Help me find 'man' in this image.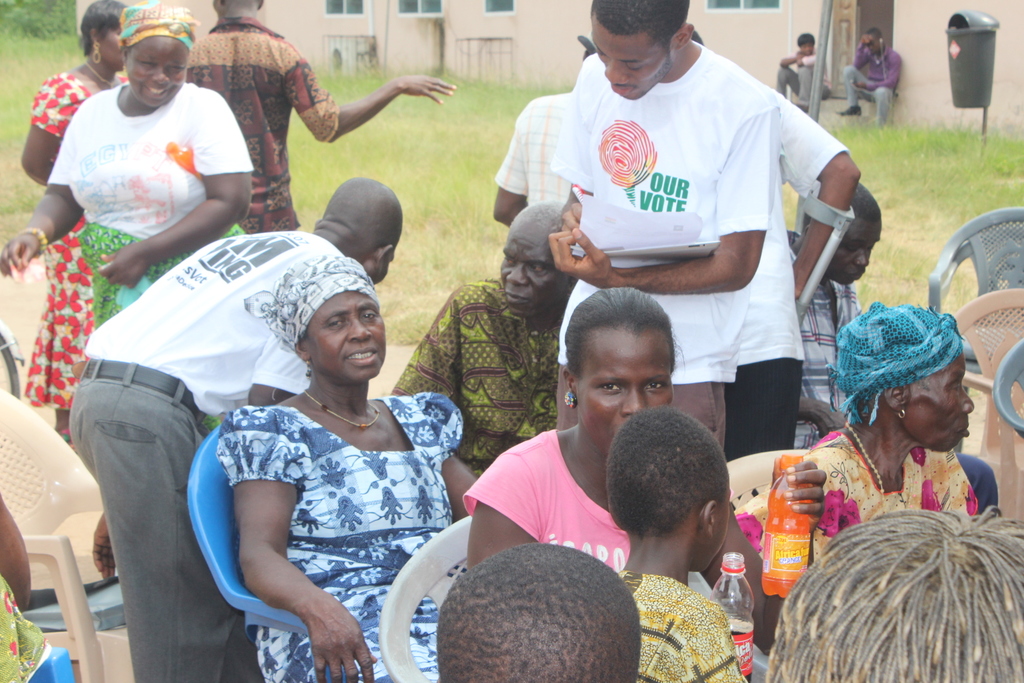
Found it: <region>186, 0, 456, 231</region>.
